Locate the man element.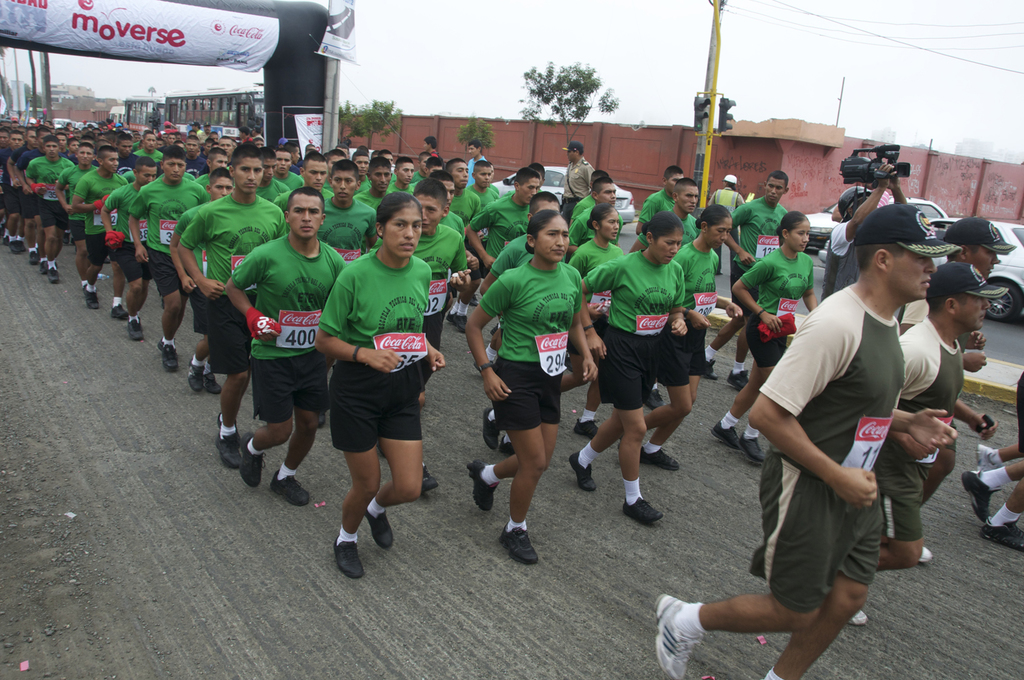
Element bbox: select_region(819, 164, 909, 298).
